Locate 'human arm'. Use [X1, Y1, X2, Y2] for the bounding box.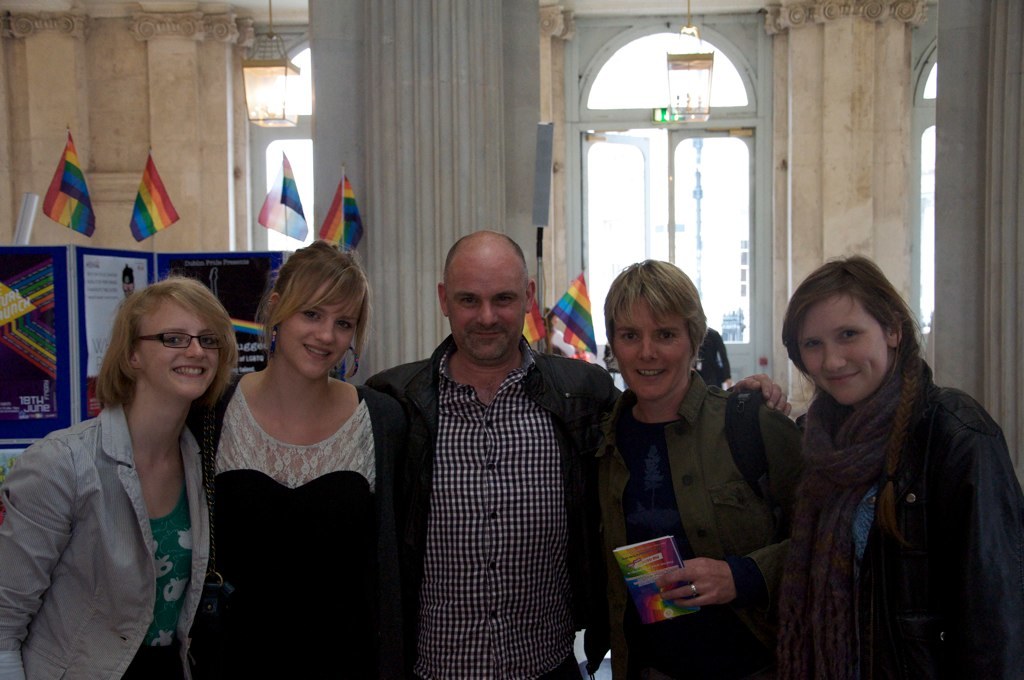
[0, 430, 79, 679].
